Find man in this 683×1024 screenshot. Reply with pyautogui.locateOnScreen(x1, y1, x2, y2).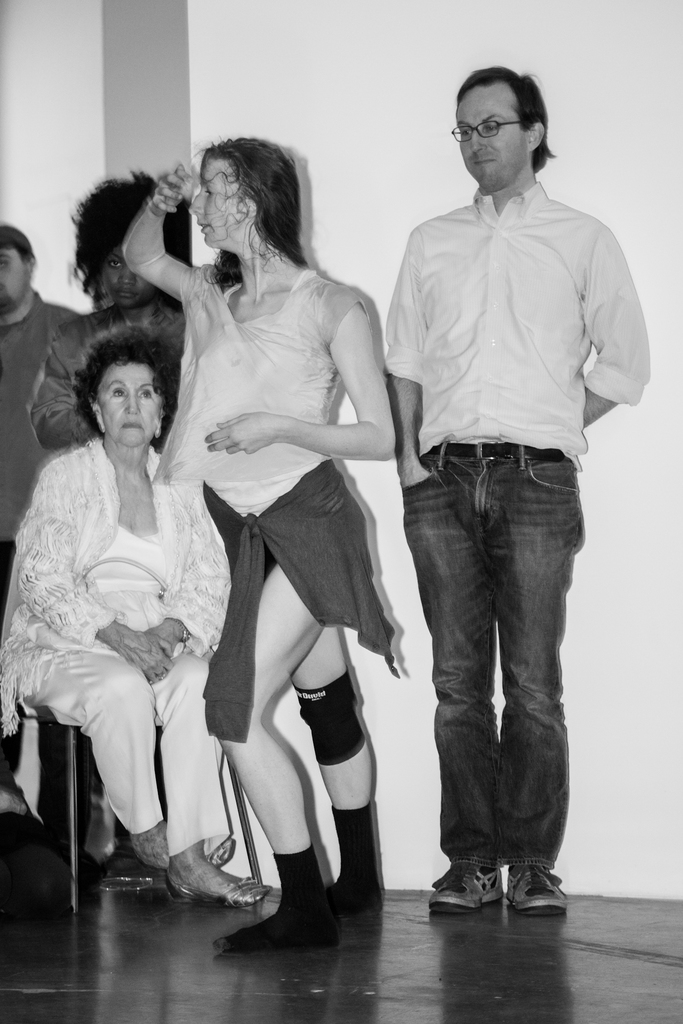
pyautogui.locateOnScreen(349, 36, 638, 932).
